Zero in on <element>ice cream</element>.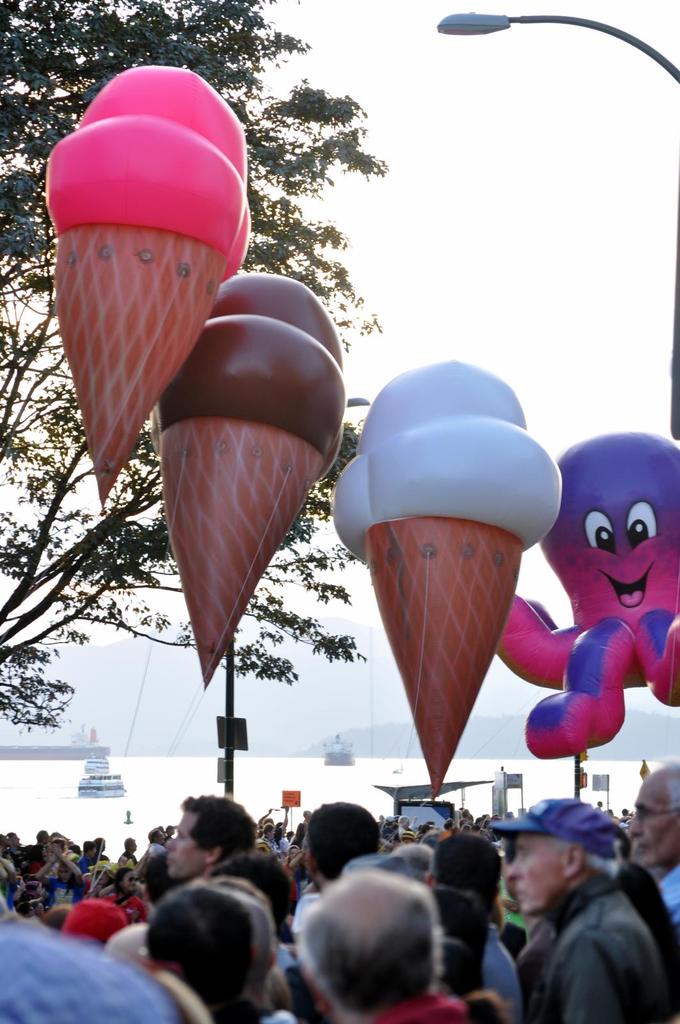
Zeroed in: detection(148, 260, 353, 698).
